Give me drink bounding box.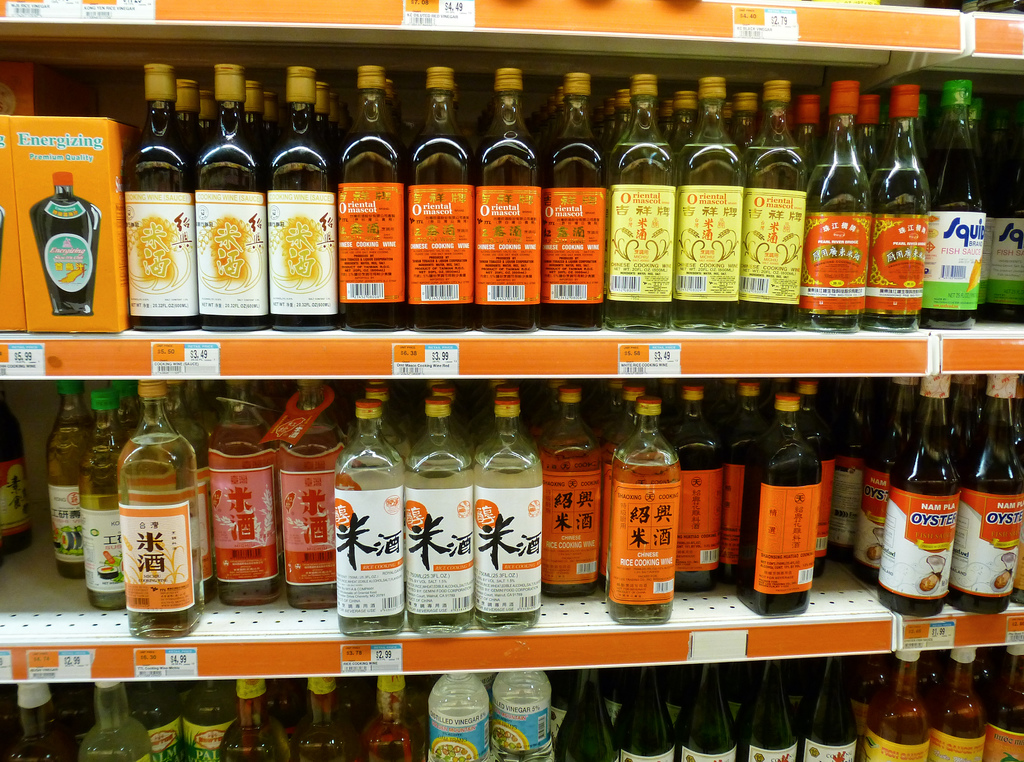
[538, 390, 602, 597].
